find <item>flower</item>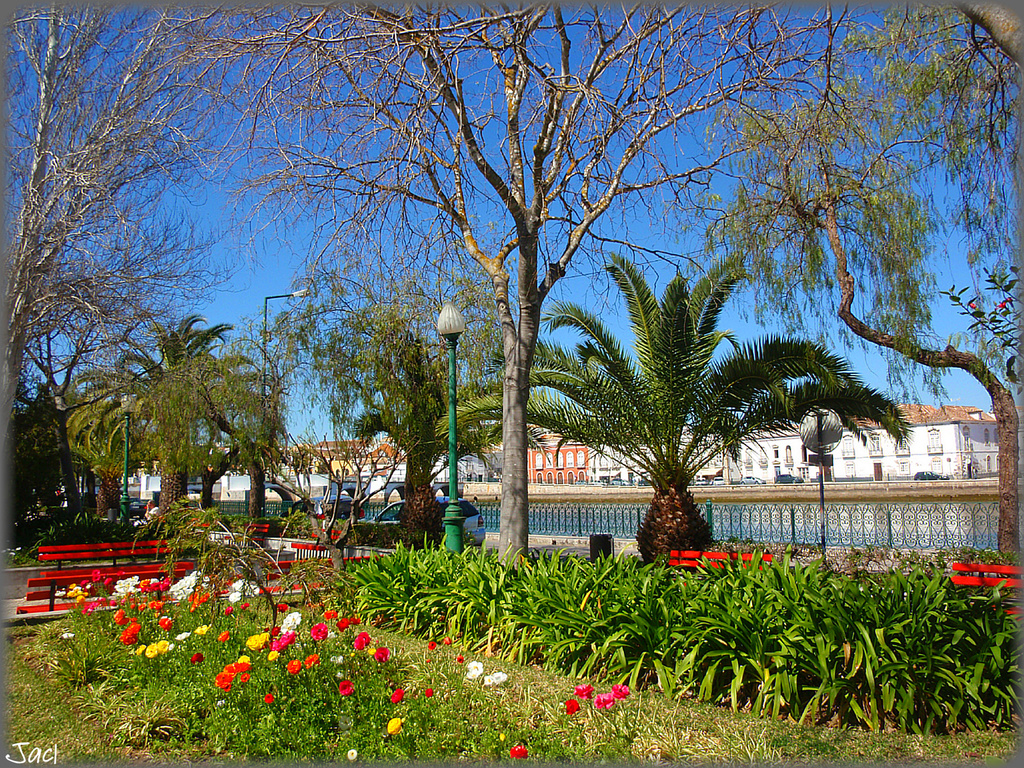
detection(282, 607, 303, 630)
